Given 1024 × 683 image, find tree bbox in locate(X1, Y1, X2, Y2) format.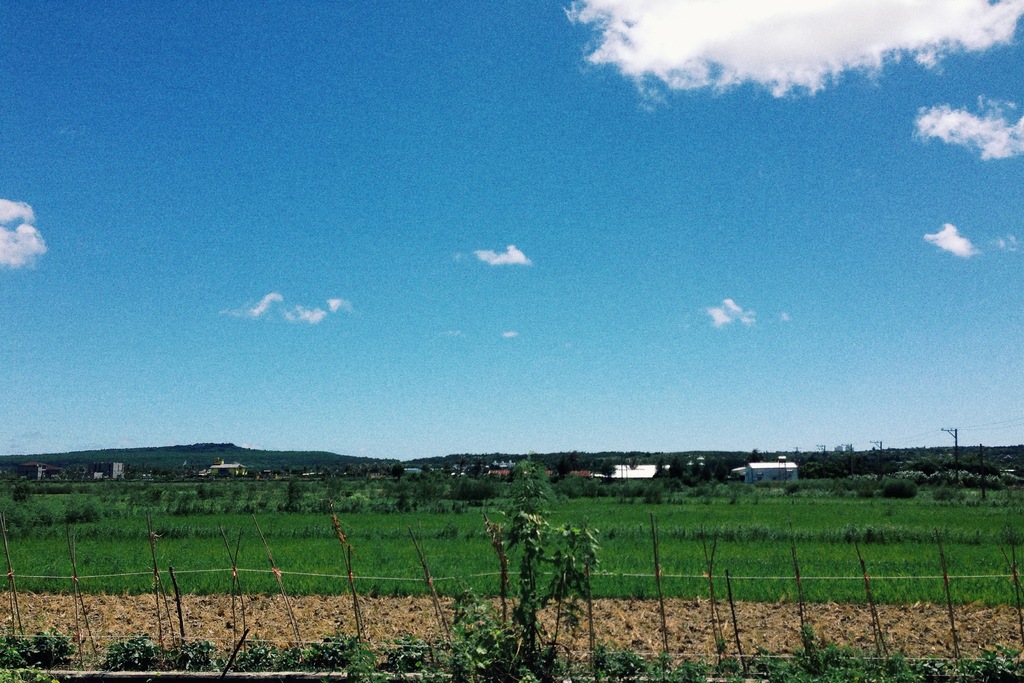
locate(473, 468, 606, 643).
